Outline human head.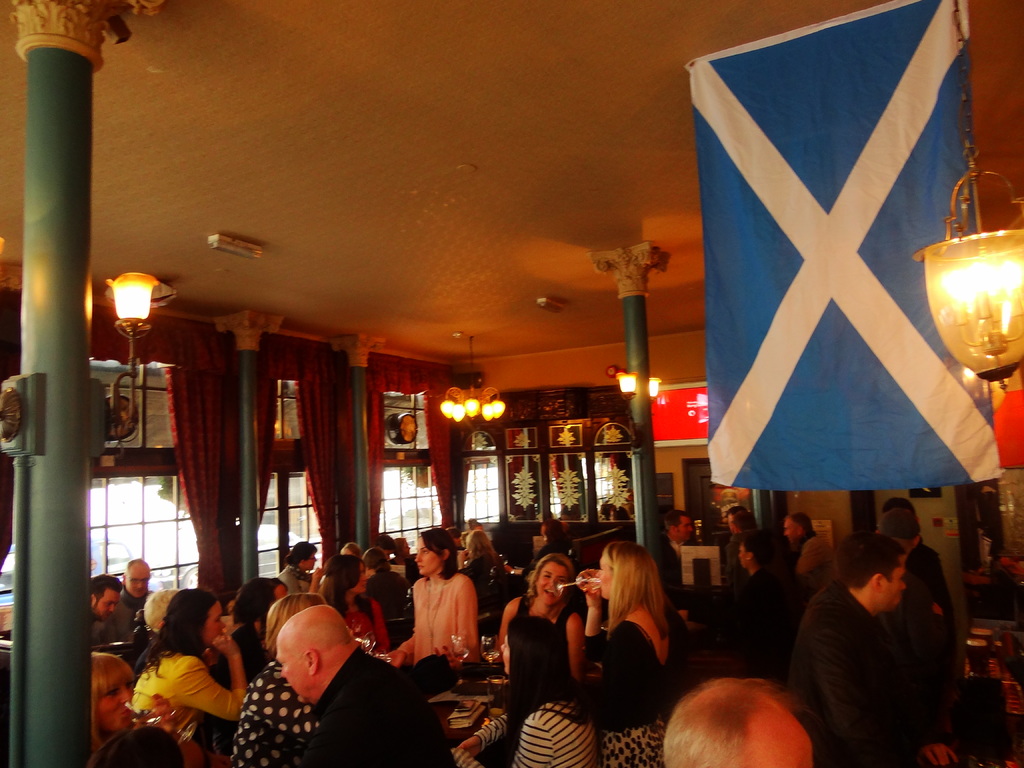
Outline: 123/558/149/596.
